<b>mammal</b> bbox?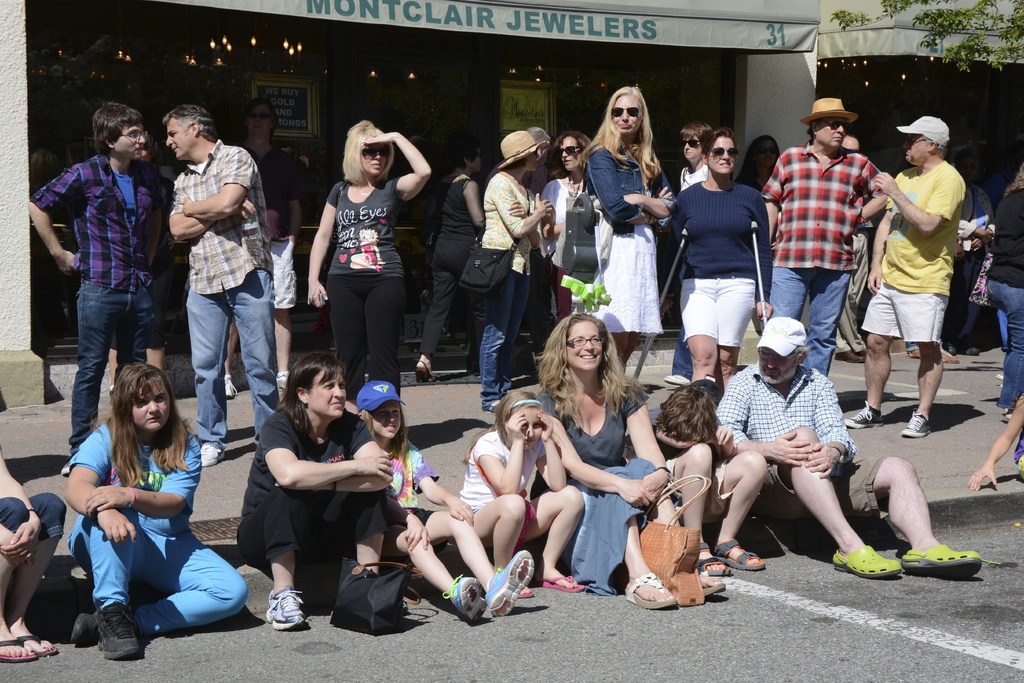
BBox(26, 98, 157, 472)
